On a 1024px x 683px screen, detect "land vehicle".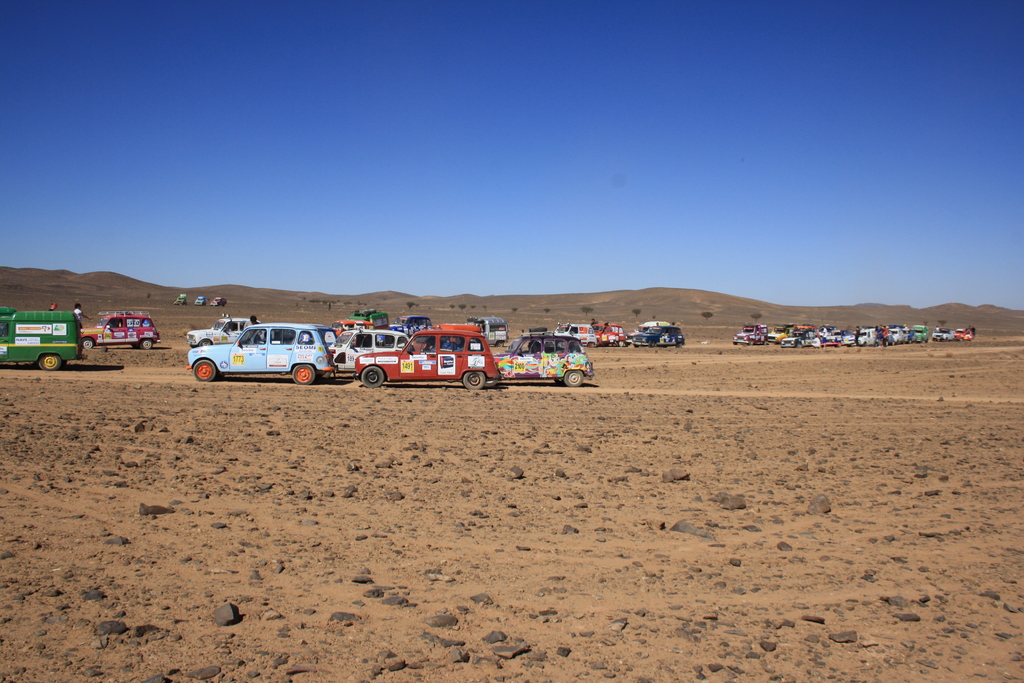
bbox=(627, 320, 653, 342).
